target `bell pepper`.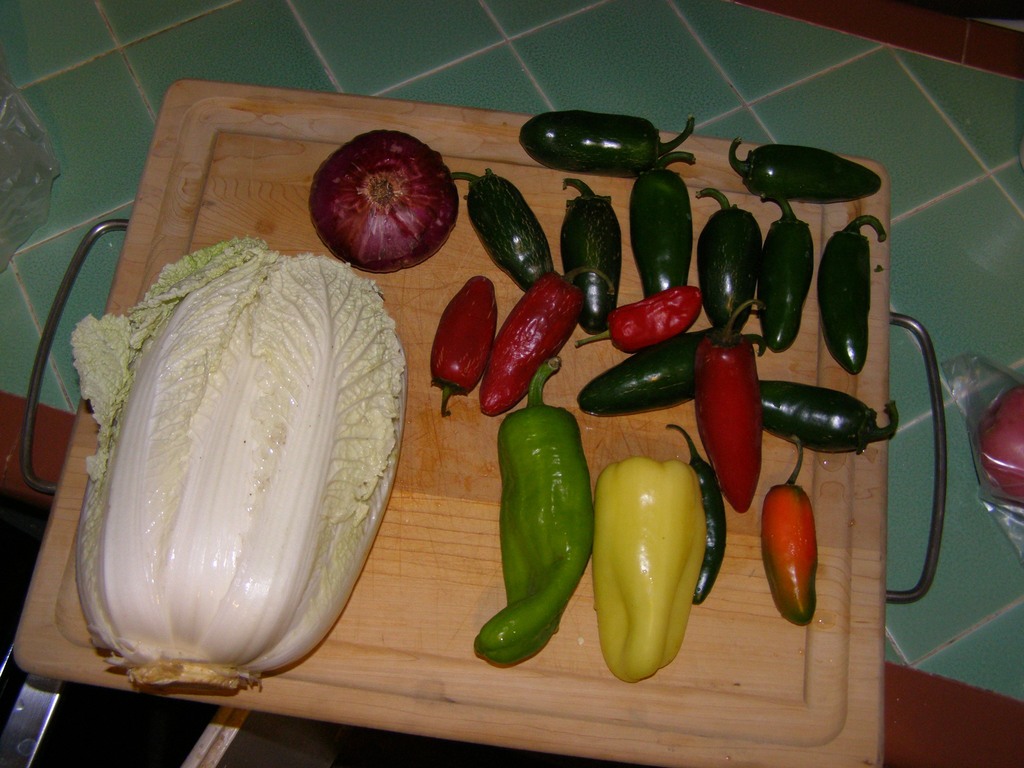
Target region: (left=475, top=358, right=596, bottom=662).
